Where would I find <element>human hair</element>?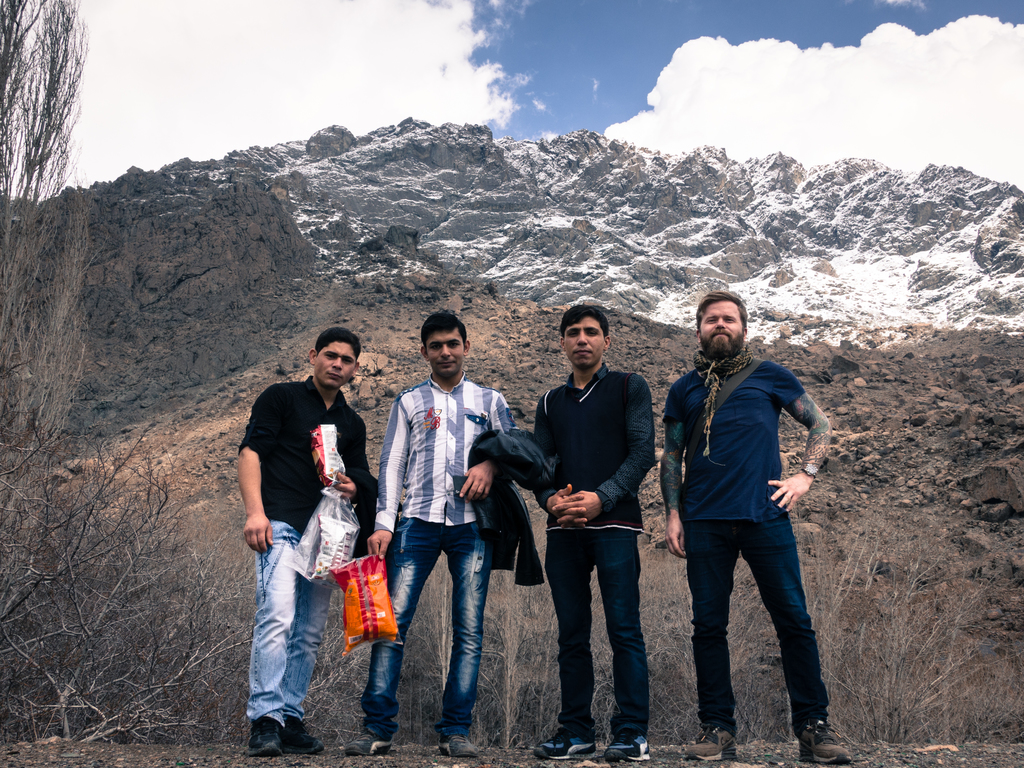
At detection(560, 302, 608, 340).
